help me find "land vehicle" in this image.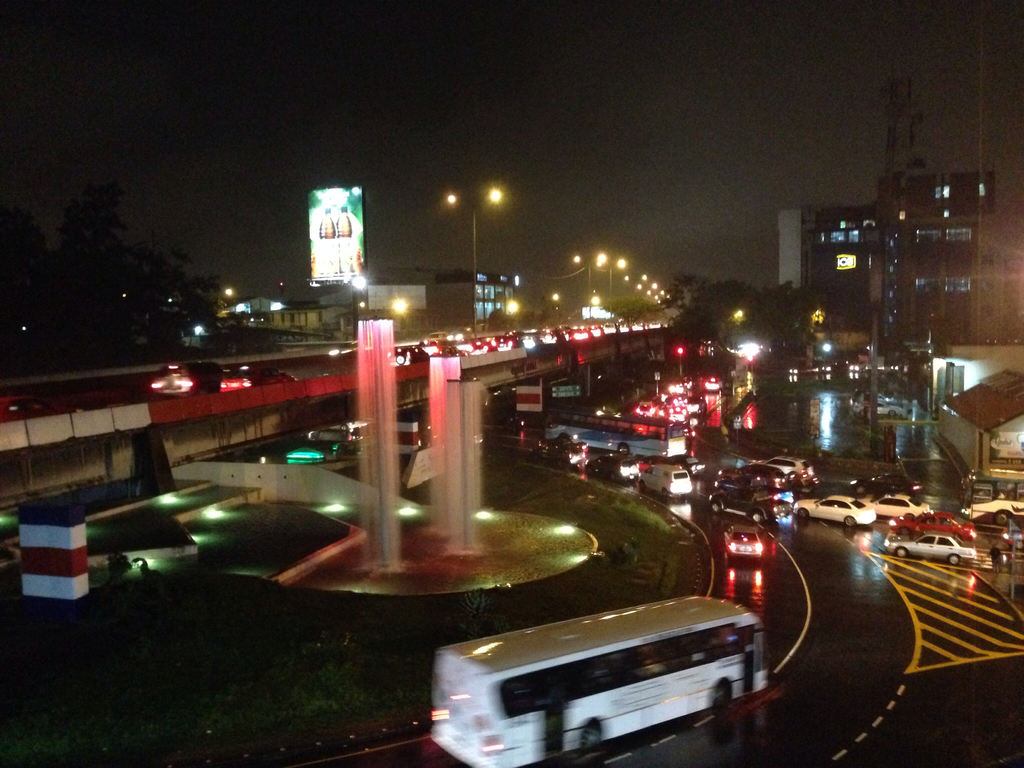
Found it: {"x1": 329, "y1": 336, "x2": 365, "y2": 358}.
